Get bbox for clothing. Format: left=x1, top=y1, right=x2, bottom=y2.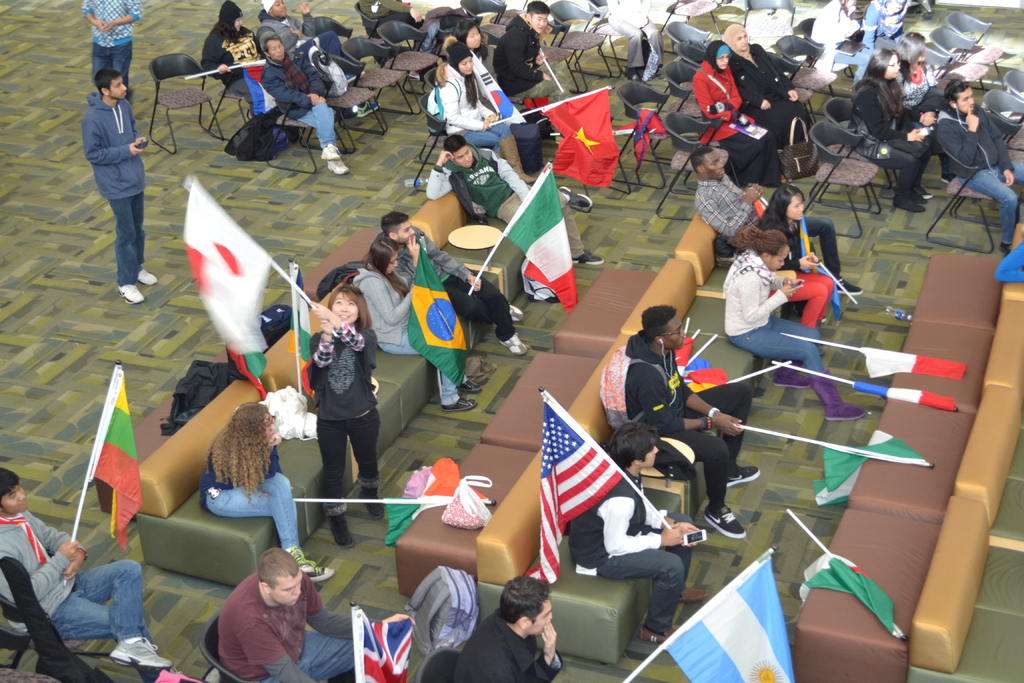
left=728, top=40, right=810, bottom=149.
